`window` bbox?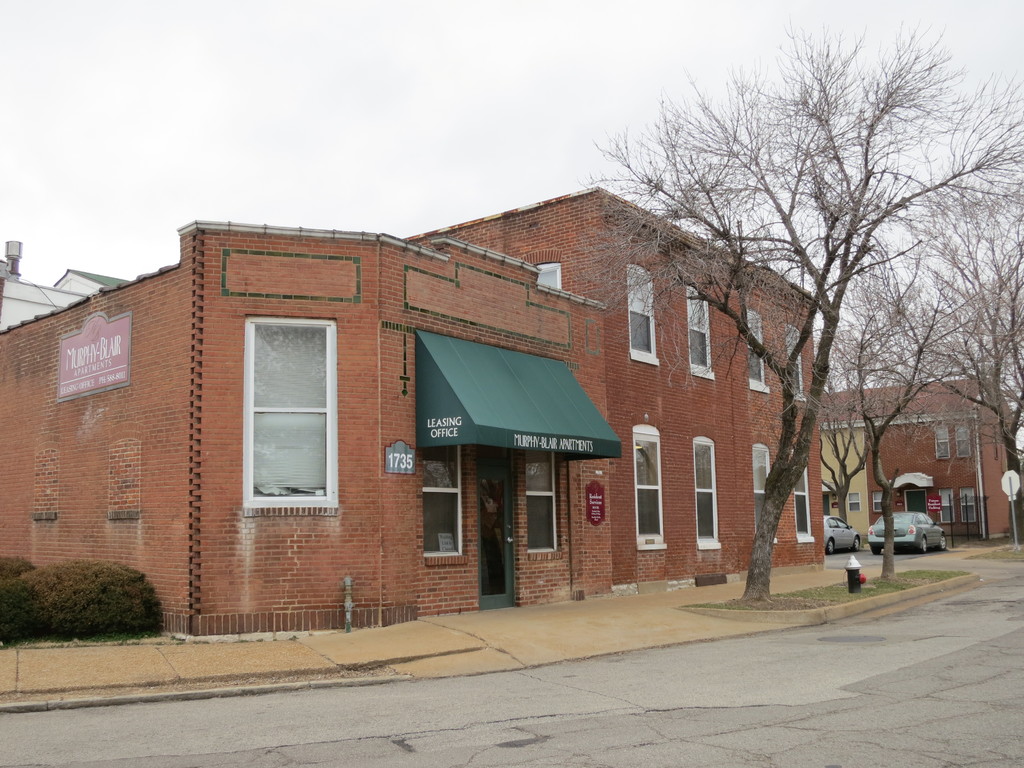
(x1=691, y1=433, x2=723, y2=548)
